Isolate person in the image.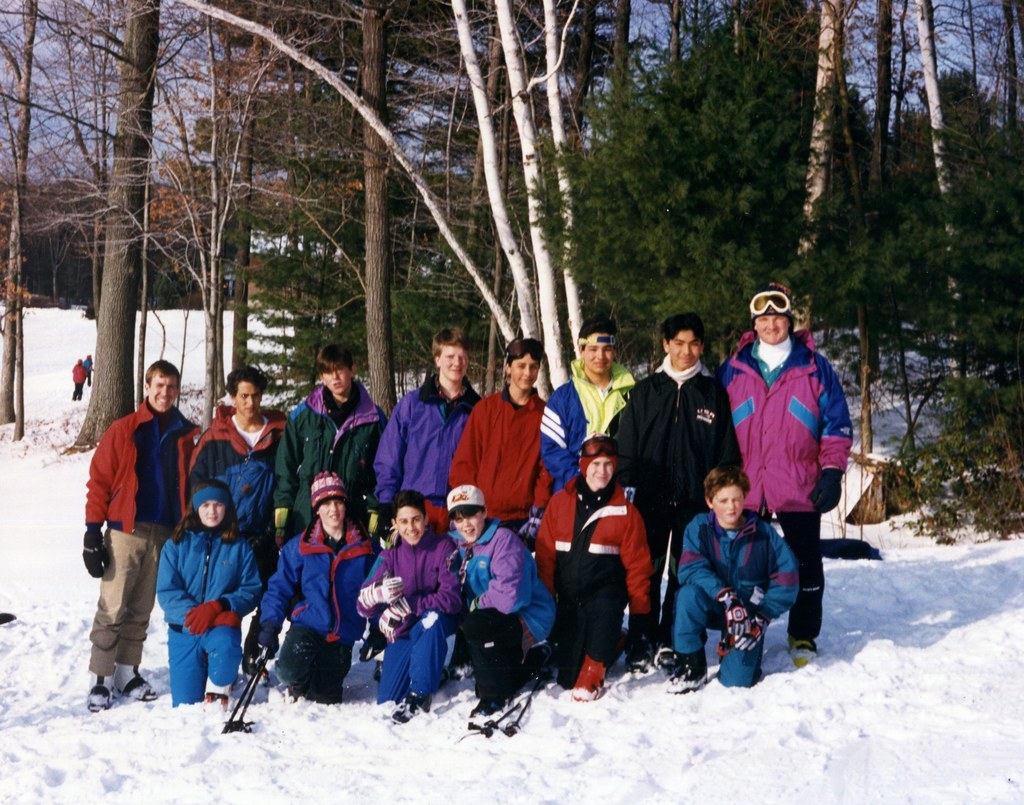
Isolated region: {"x1": 351, "y1": 490, "x2": 462, "y2": 725}.
